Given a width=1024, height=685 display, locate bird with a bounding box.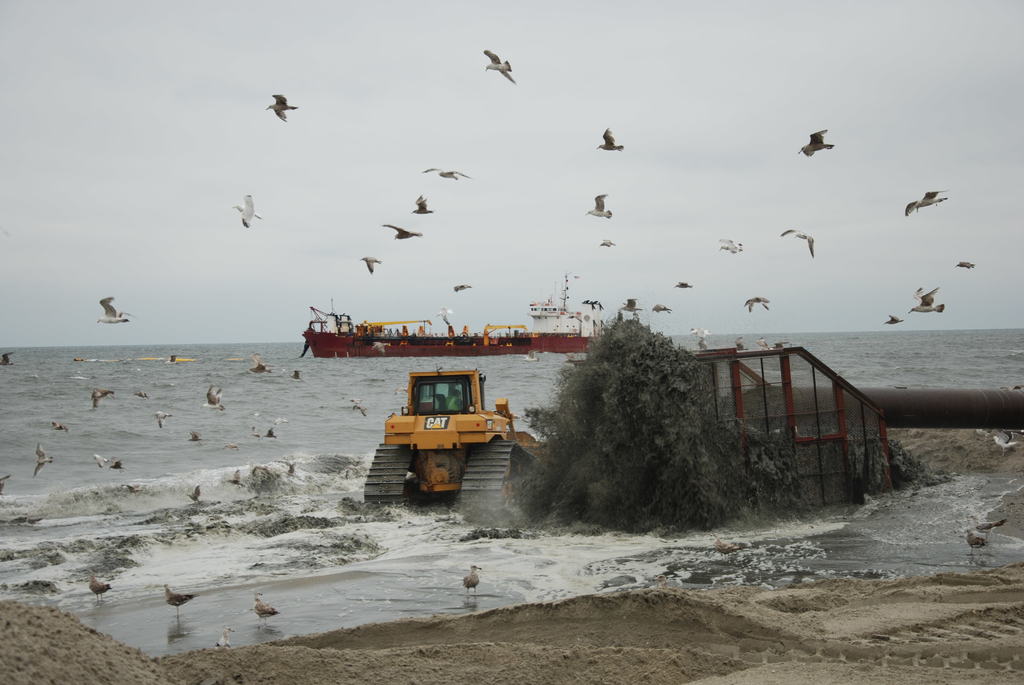
Located: l=216, t=625, r=235, b=645.
